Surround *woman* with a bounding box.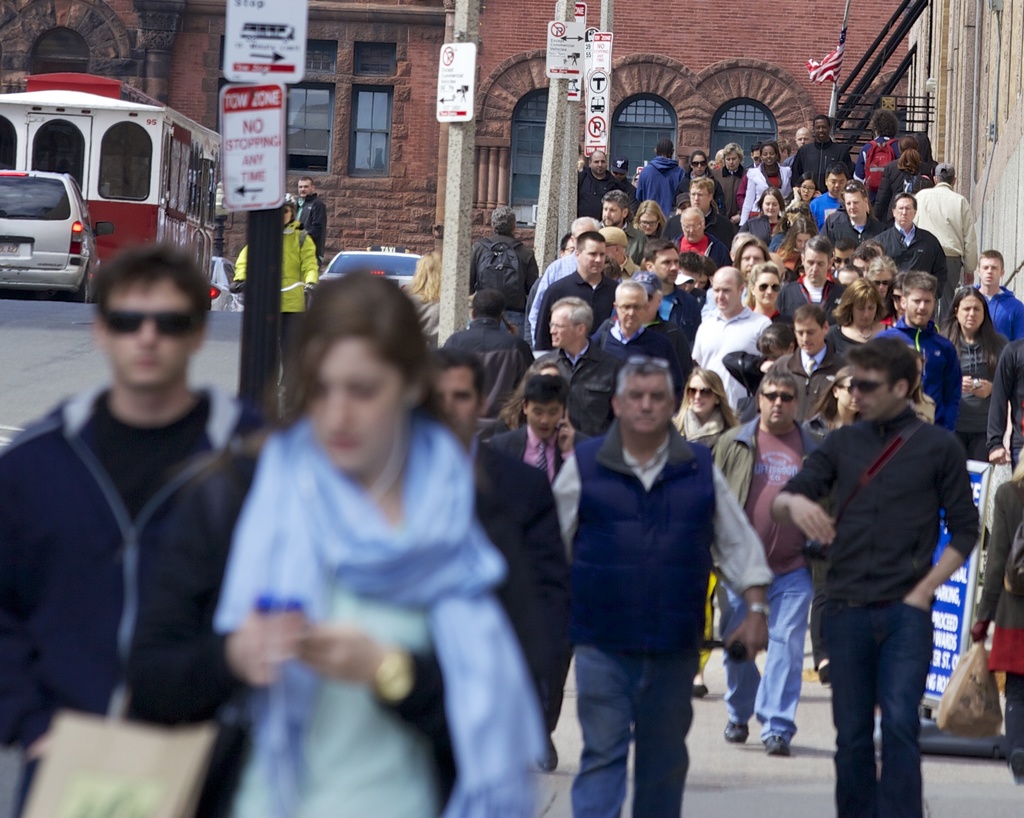
406,248,440,349.
